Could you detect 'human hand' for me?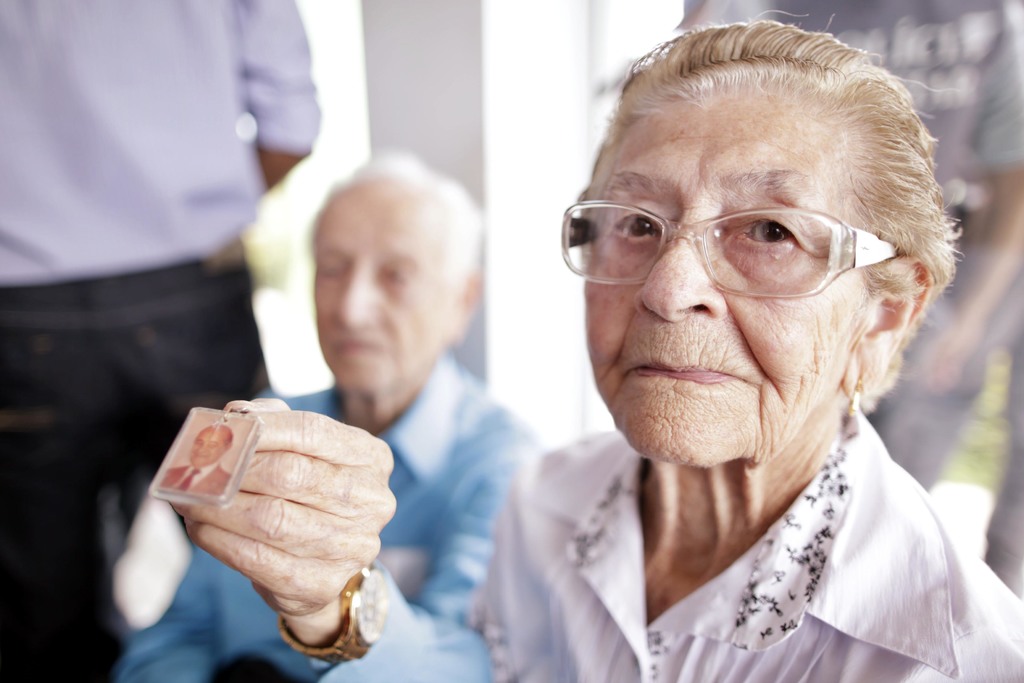
Detection result: left=127, top=405, right=420, bottom=632.
